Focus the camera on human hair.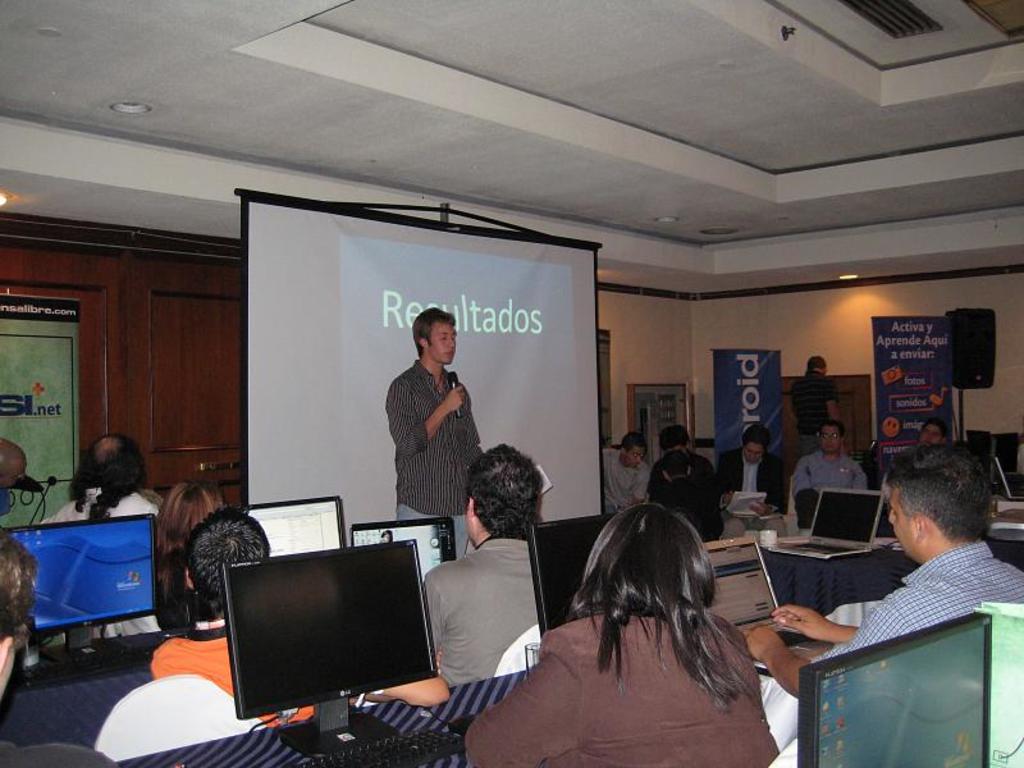
Focus region: {"left": 741, "top": 420, "right": 767, "bottom": 451}.
